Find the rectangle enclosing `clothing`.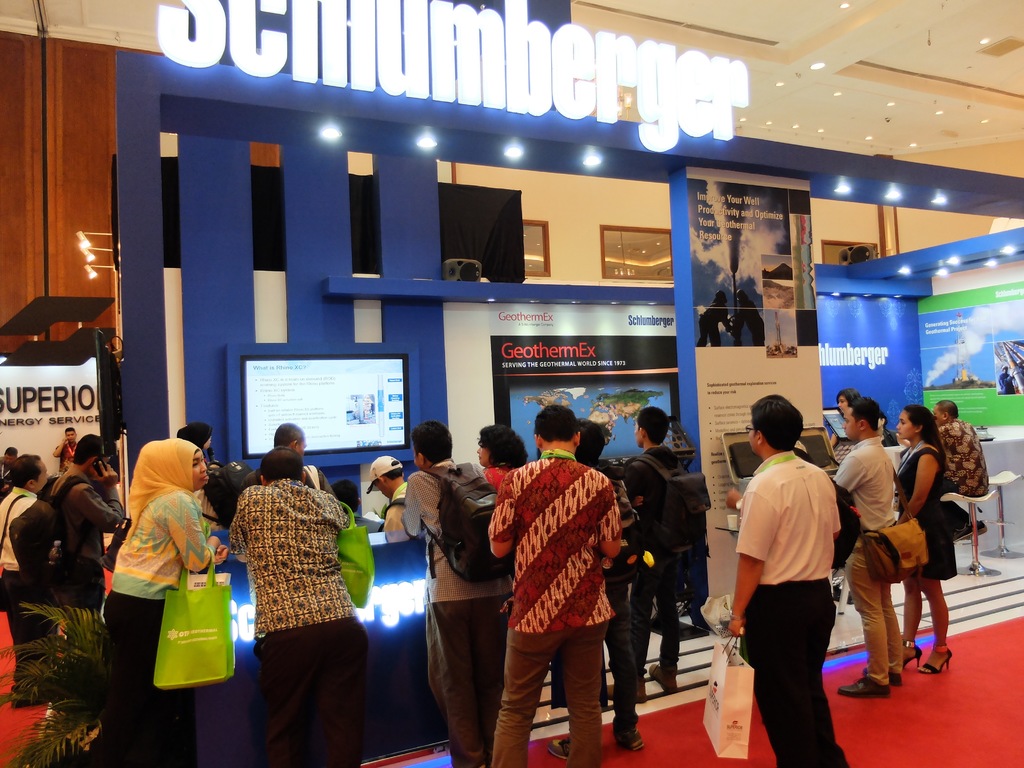
crop(403, 456, 504, 767).
